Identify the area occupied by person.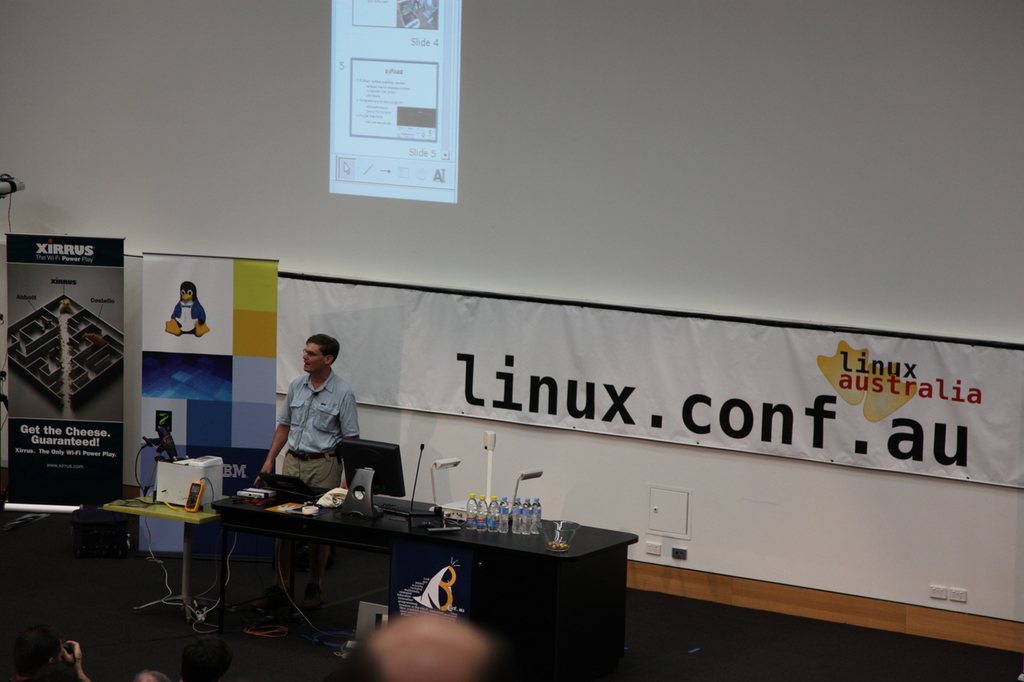
Area: crop(330, 609, 541, 681).
